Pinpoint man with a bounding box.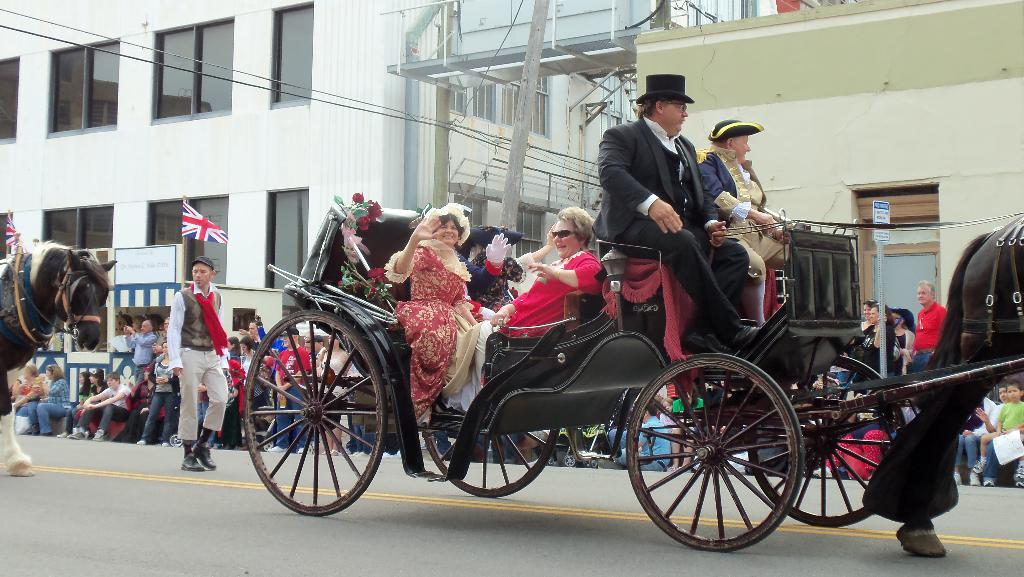
left=164, top=256, right=230, bottom=472.
